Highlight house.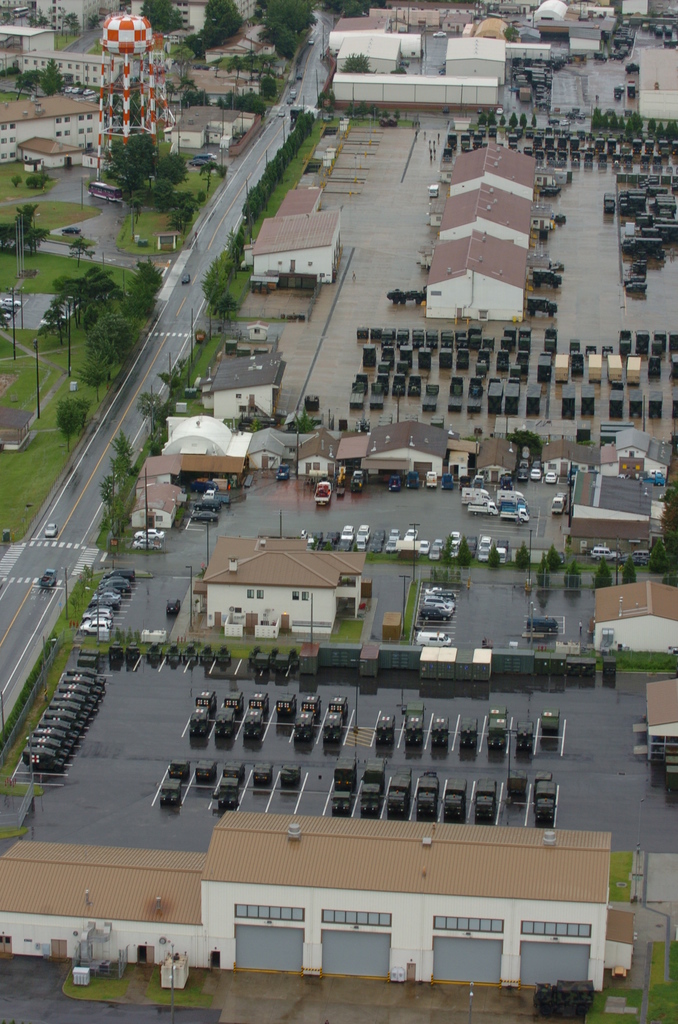
Highlighted region: x1=204, y1=312, x2=295, y2=426.
